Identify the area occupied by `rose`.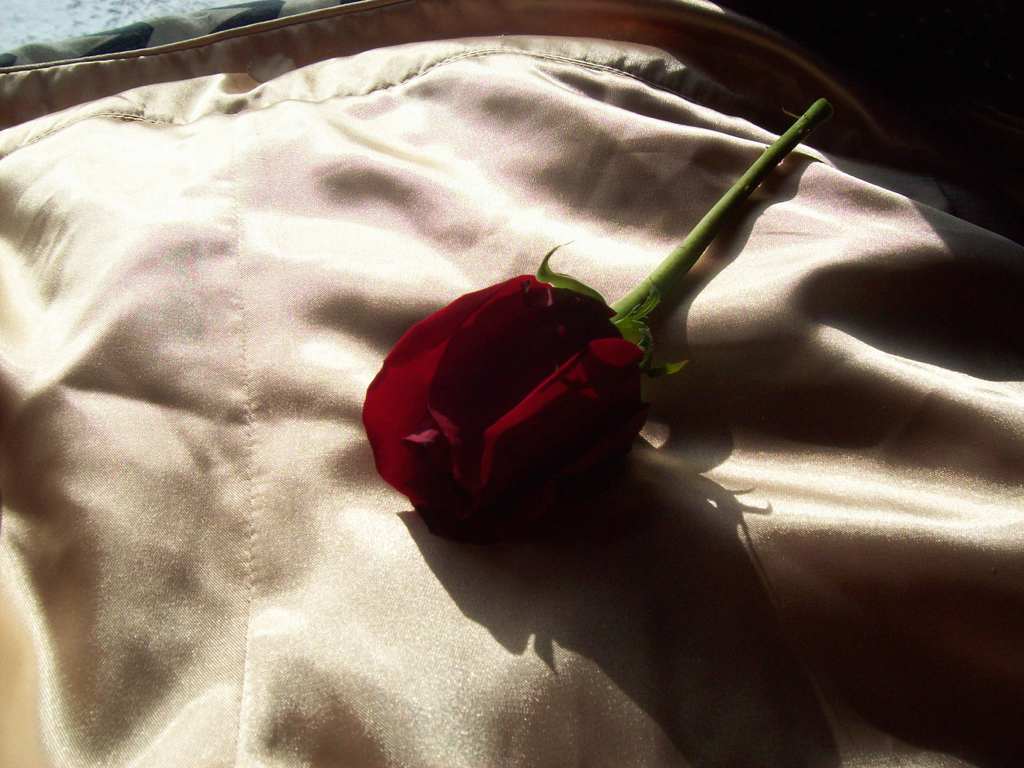
Area: 355/270/650/547.
